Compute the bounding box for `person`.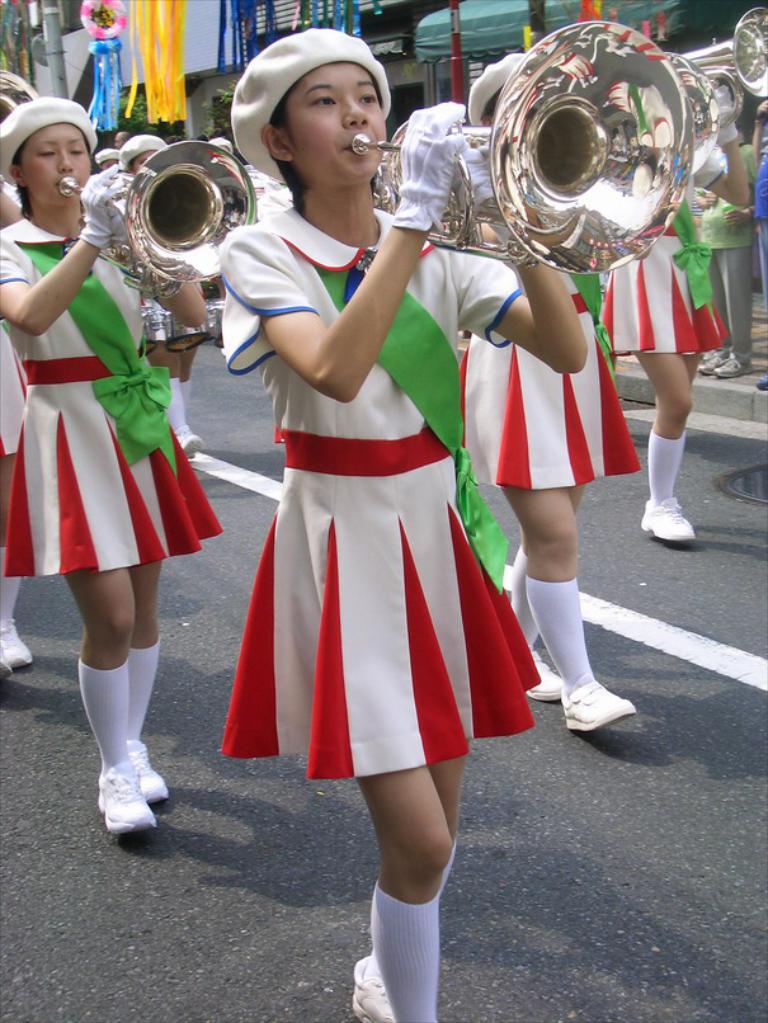
<region>594, 76, 743, 538</region>.
